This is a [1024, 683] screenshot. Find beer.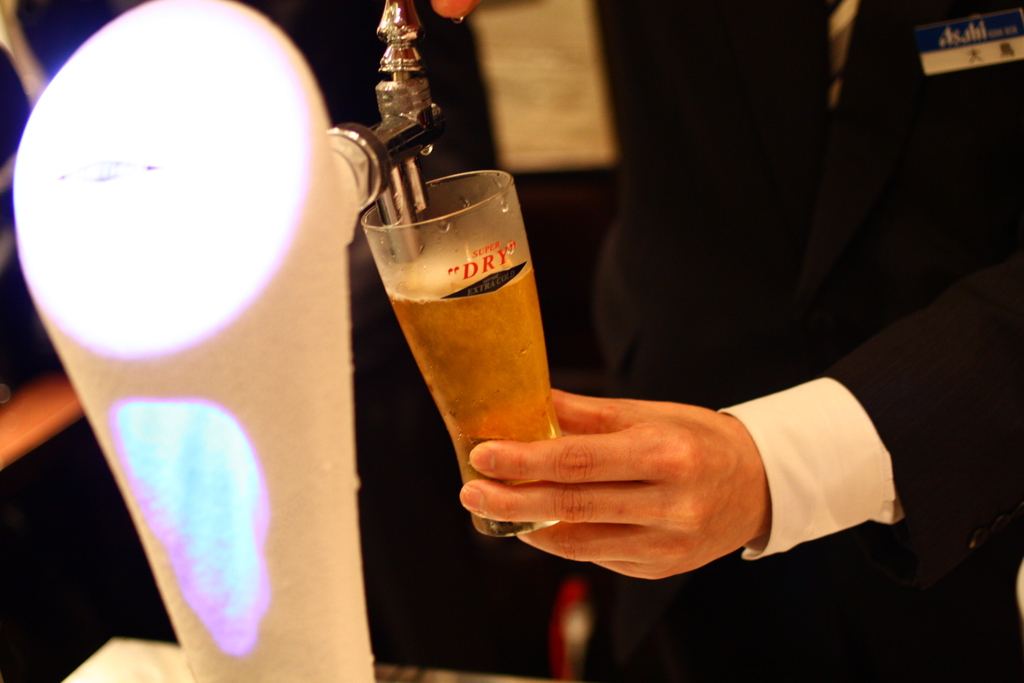
Bounding box: detection(381, 261, 559, 524).
